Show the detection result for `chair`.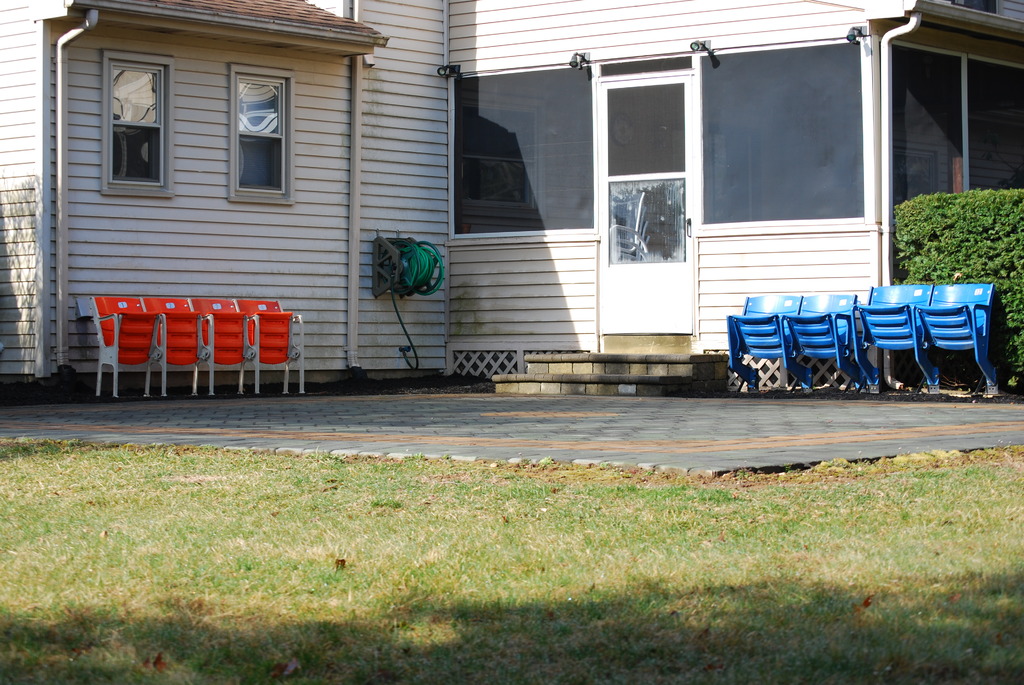
BBox(185, 296, 253, 395).
